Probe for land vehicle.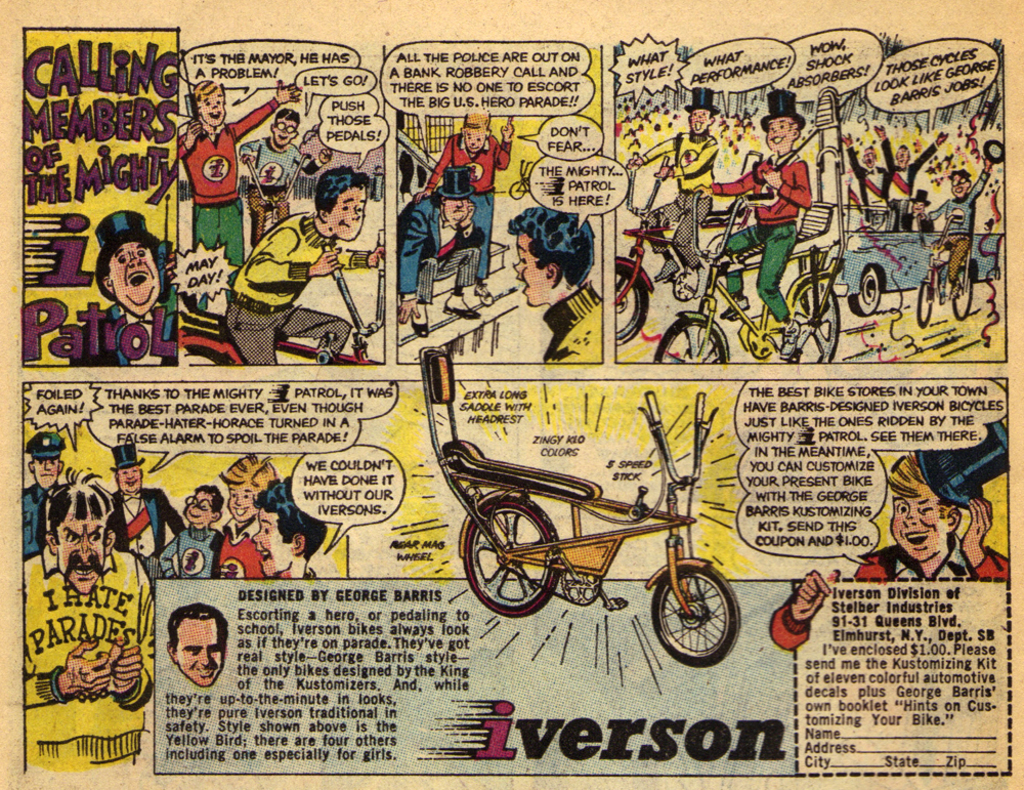
Probe result: select_region(246, 148, 313, 228).
